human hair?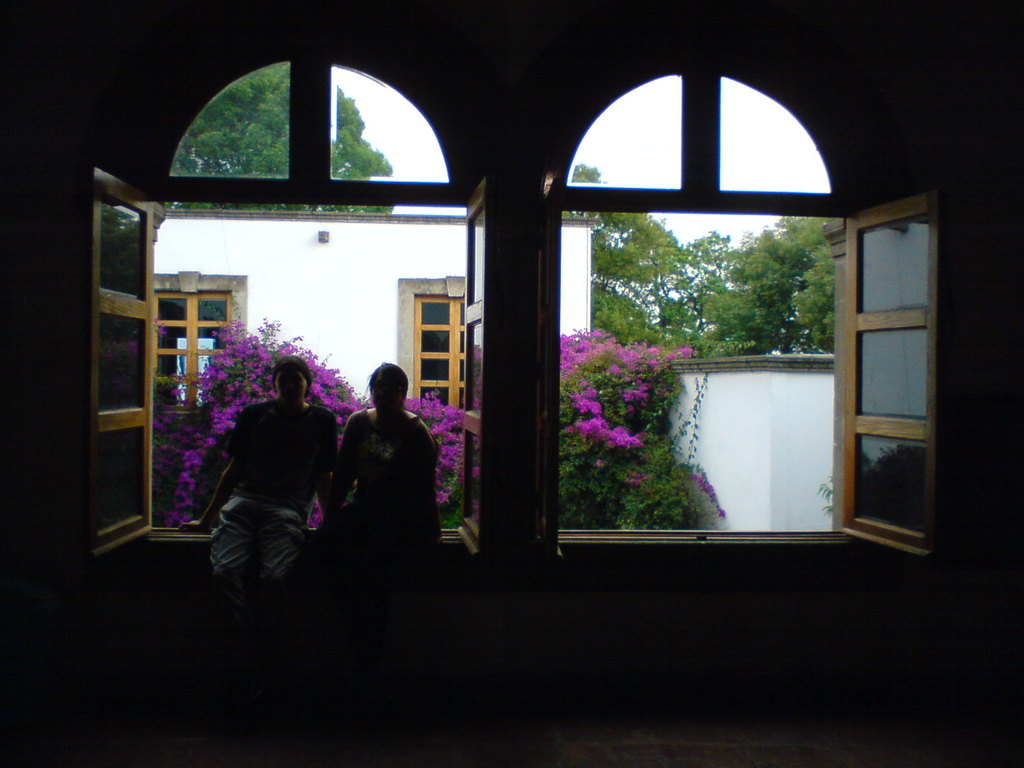
x1=275 y1=351 x2=317 y2=399
